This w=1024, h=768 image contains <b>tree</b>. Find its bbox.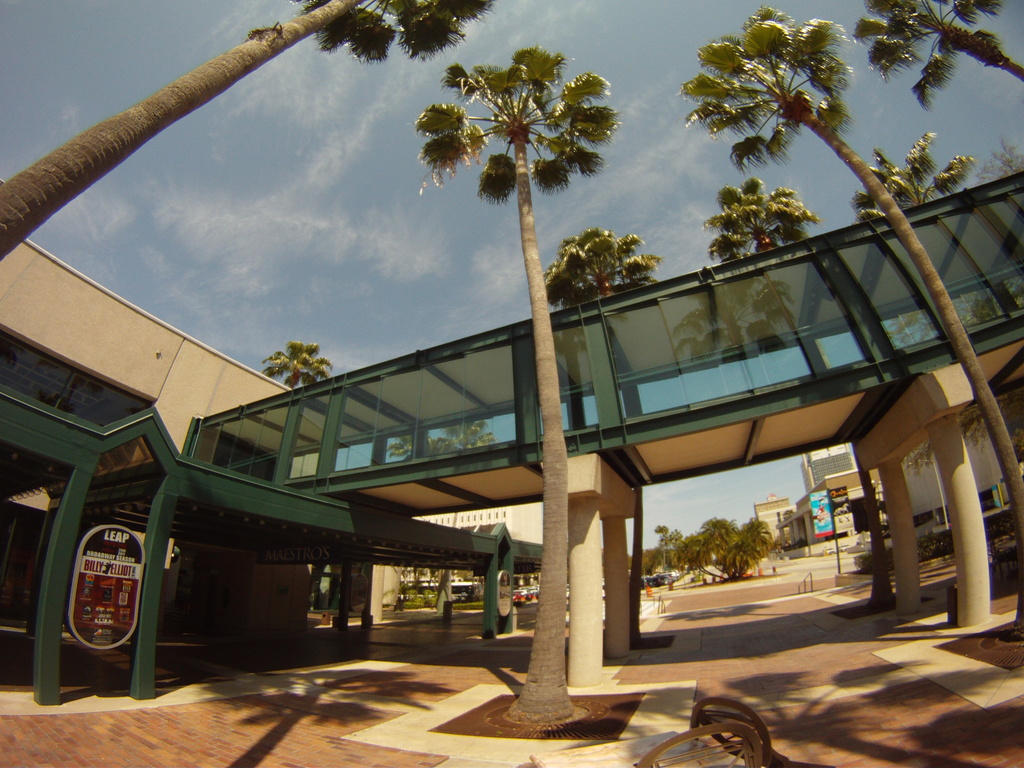
Rect(677, 0, 1023, 628).
